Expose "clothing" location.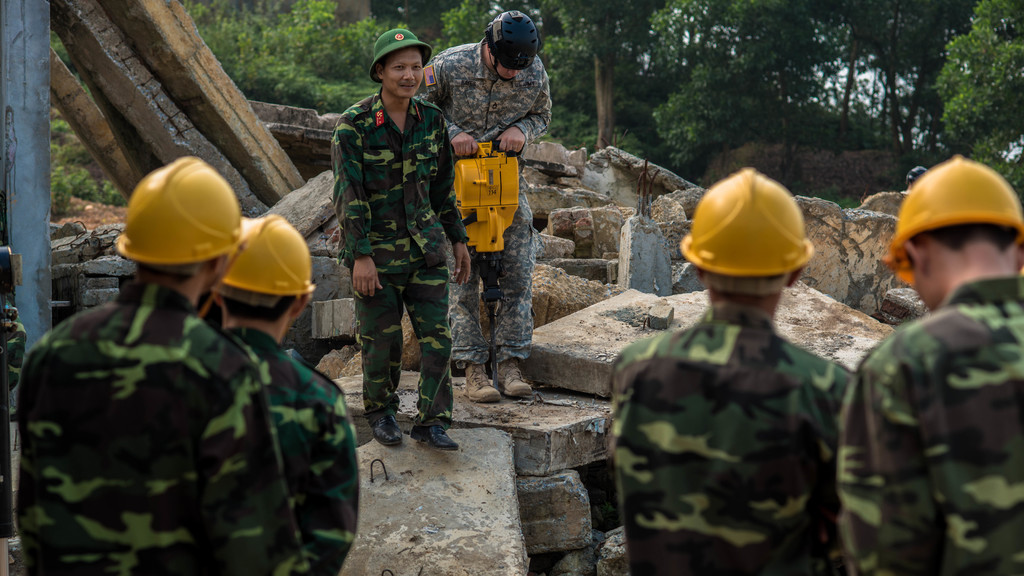
Exposed at <region>16, 216, 342, 575</region>.
